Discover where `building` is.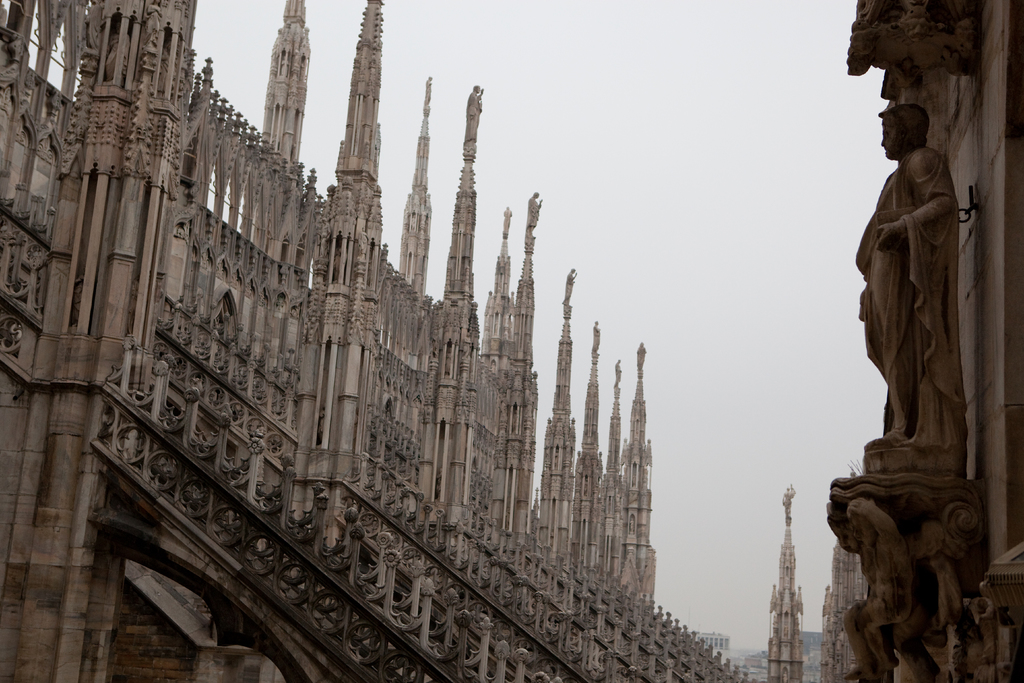
Discovered at box=[824, 0, 1023, 682].
